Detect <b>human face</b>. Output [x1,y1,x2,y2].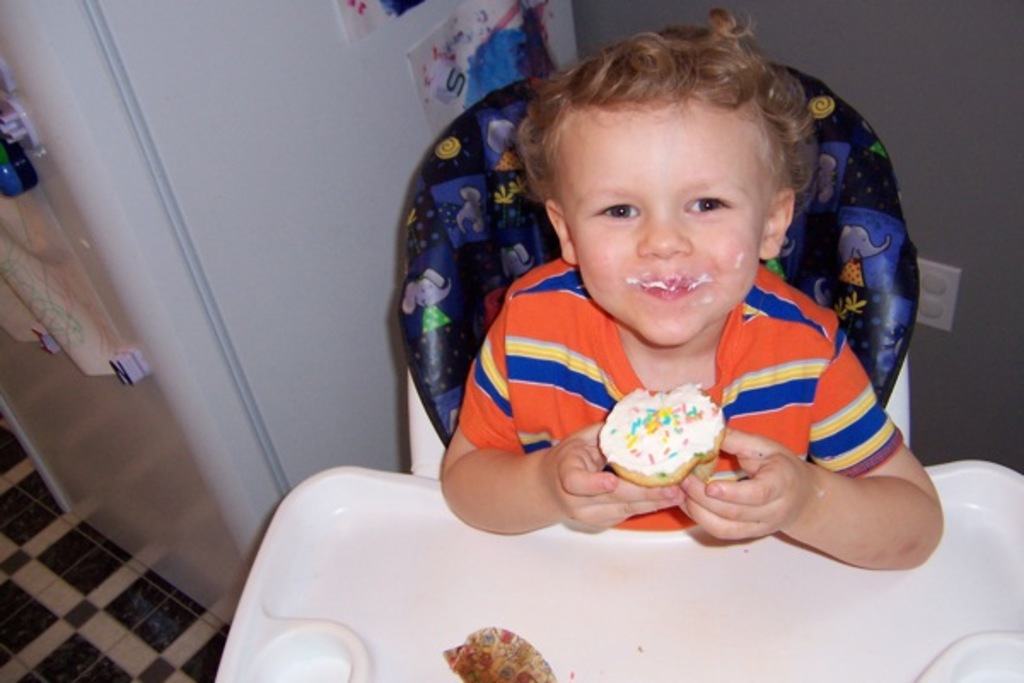
[553,94,783,350].
